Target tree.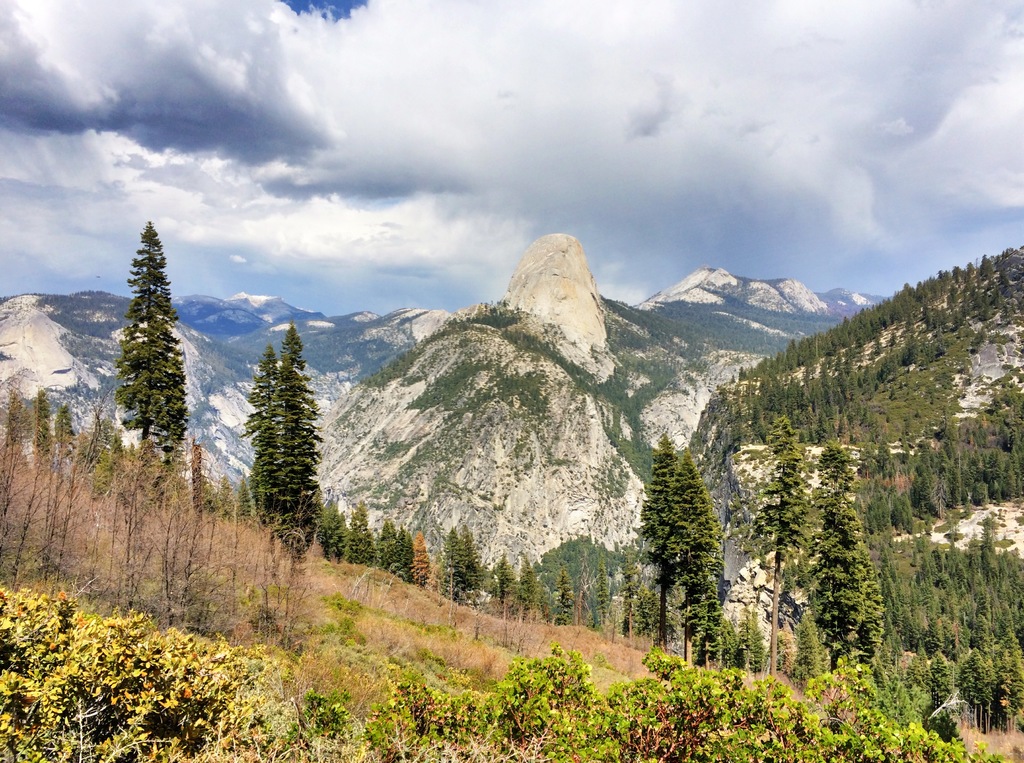
Target region: BBox(241, 339, 284, 518).
